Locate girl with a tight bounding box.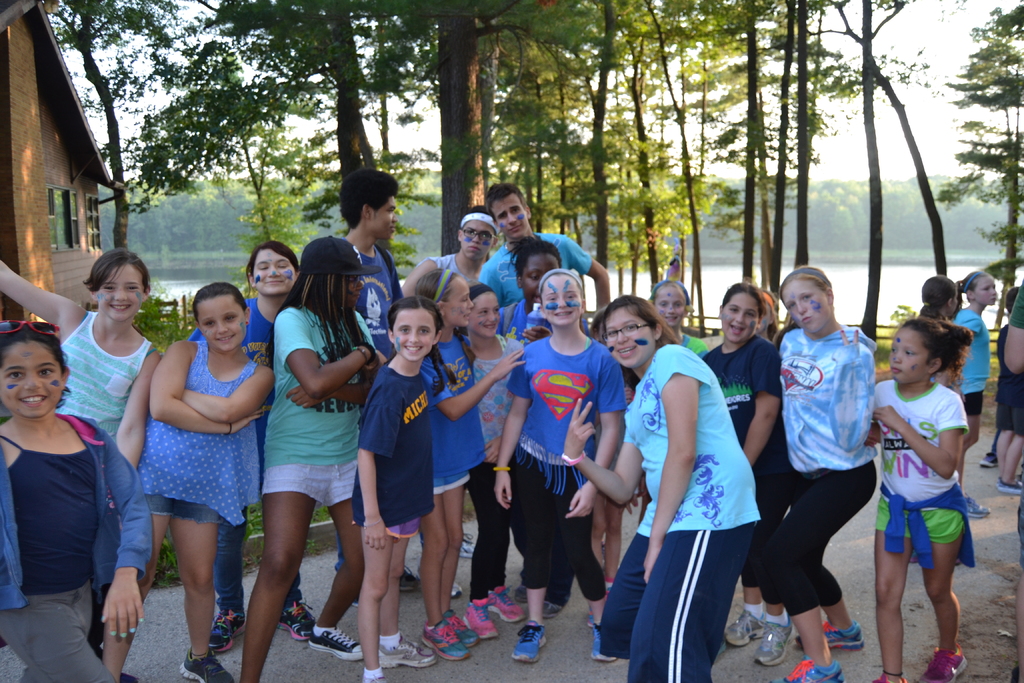
bbox=(244, 234, 382, 682).
